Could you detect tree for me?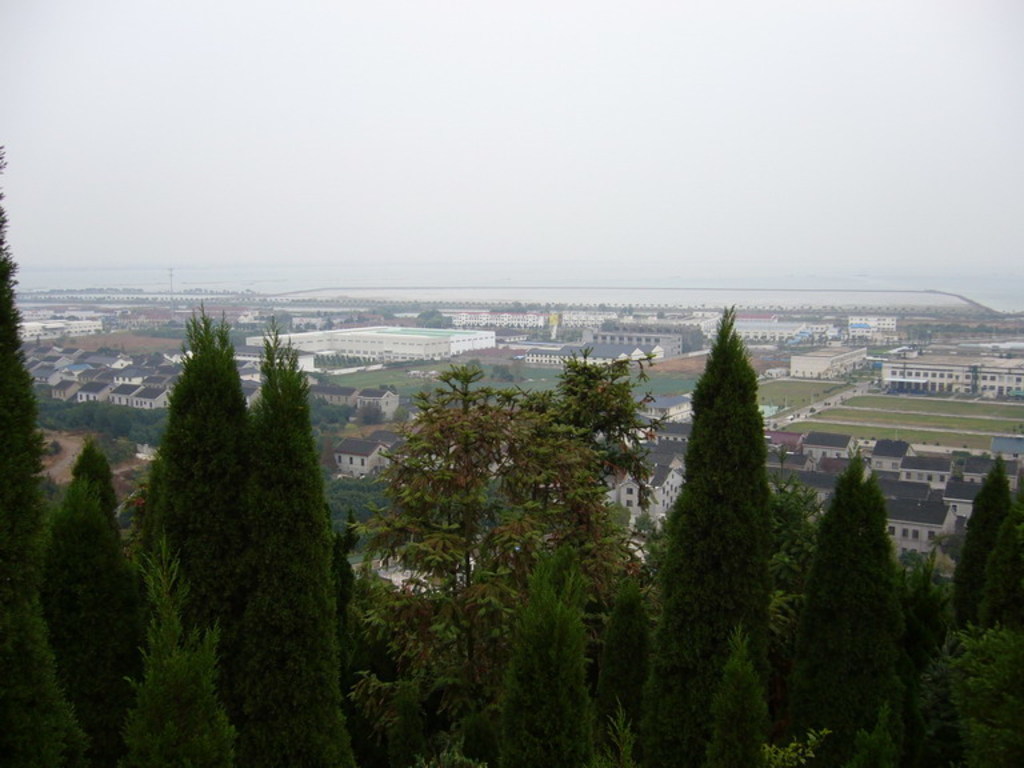
Detection result: {"left": 977, "top": 491, "right": 1023, "bottom": 659}.
